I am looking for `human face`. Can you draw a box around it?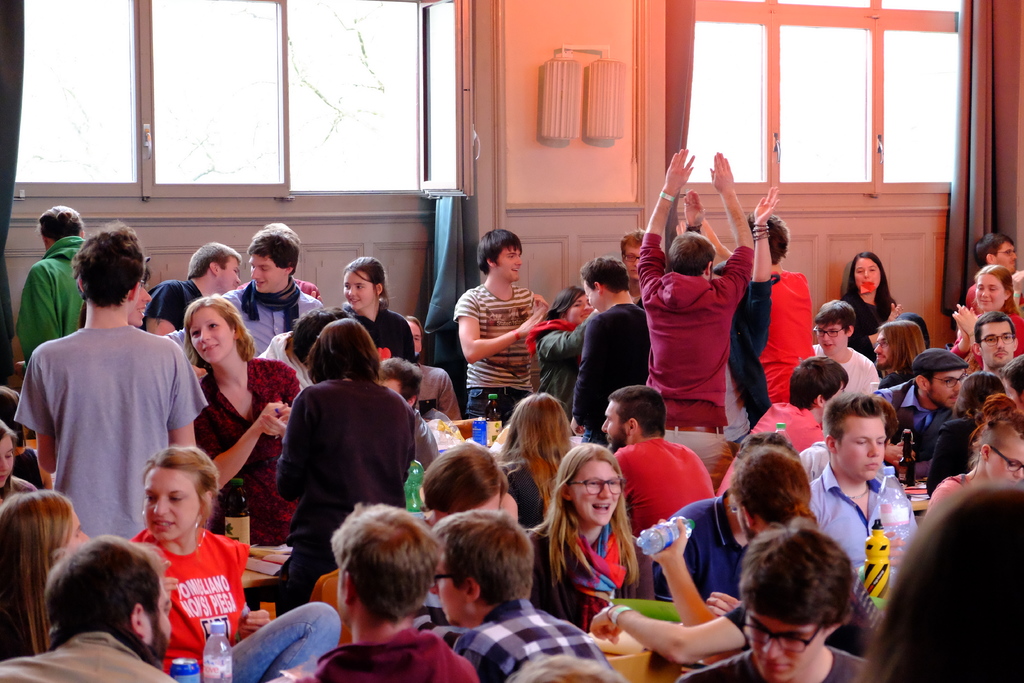
Sure, the bounding box is bbox=(856, 258, 881, 290).
